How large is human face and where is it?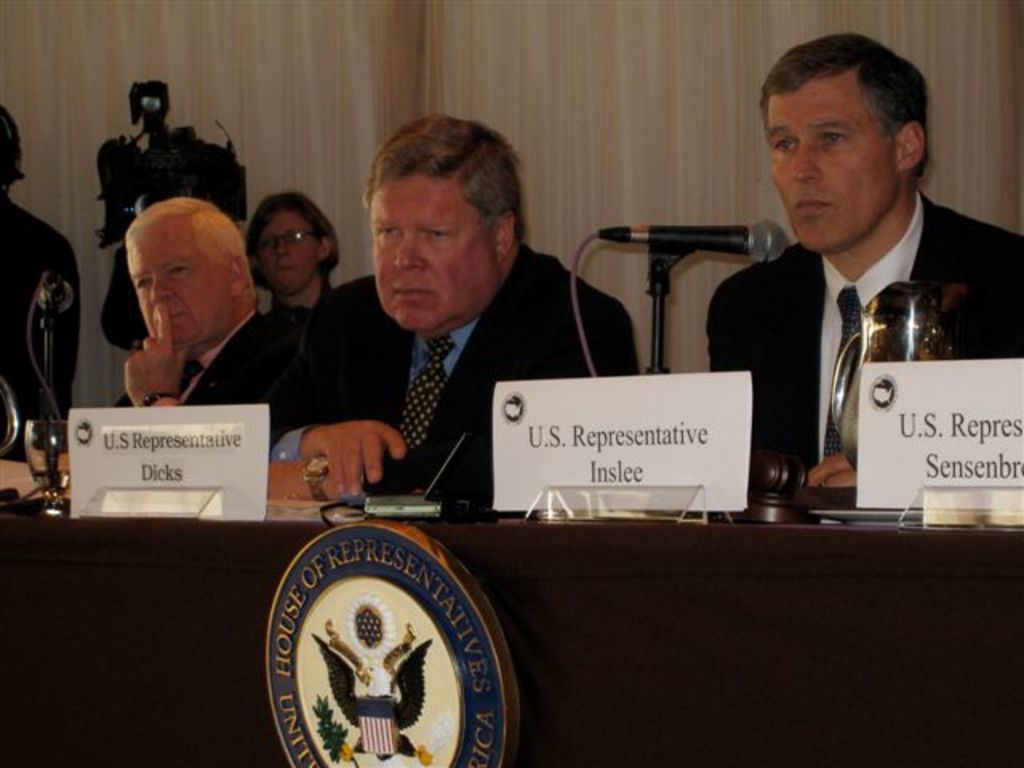
Bounding box: left=254, top=213, right=320, bottom=288.
